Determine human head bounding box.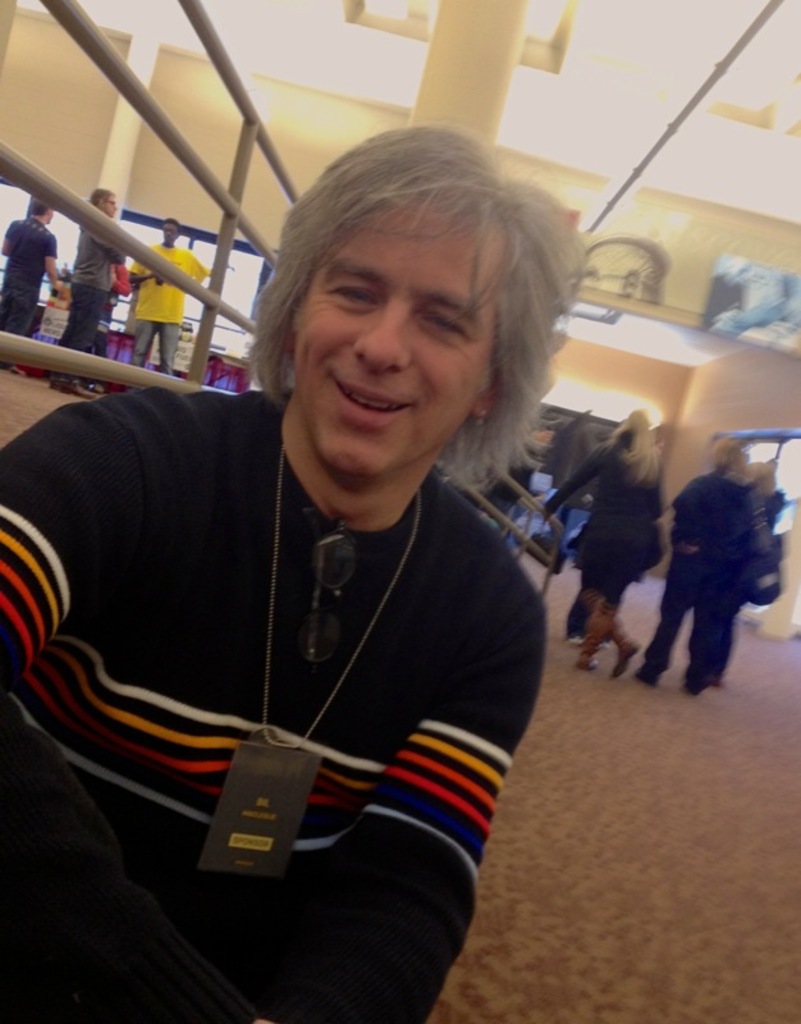
Determined: (x1=623, y1=403, x2=650, y2=438).
